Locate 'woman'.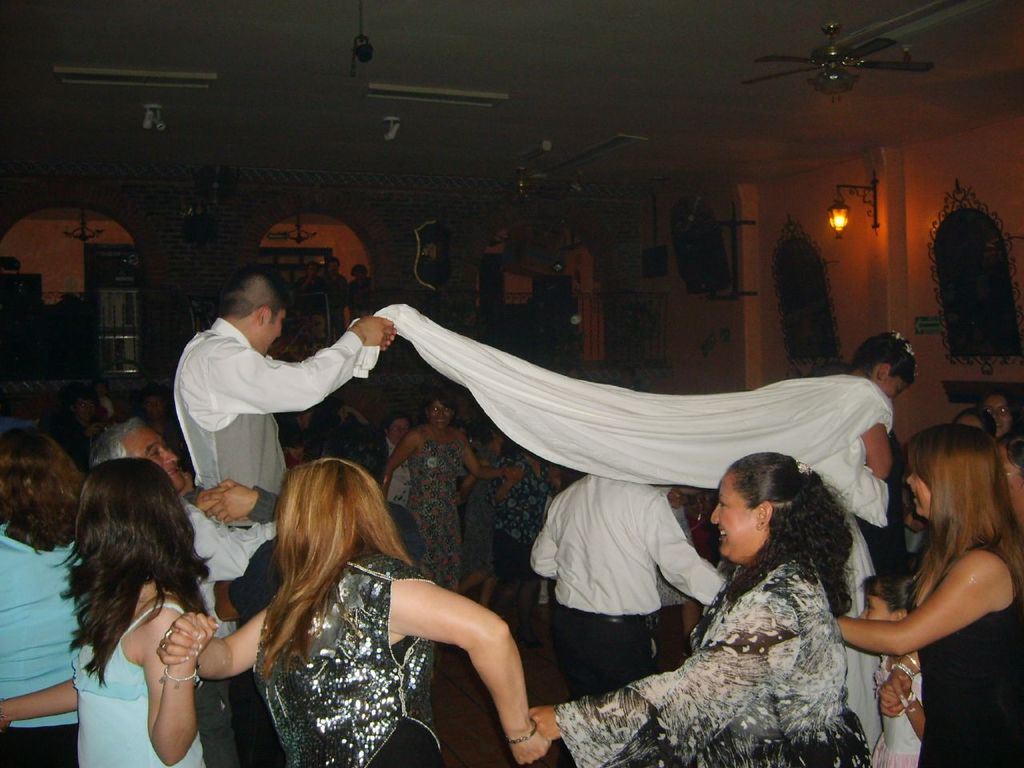
Bounding box: [left=0, top=428, right=84, bottom=767].
